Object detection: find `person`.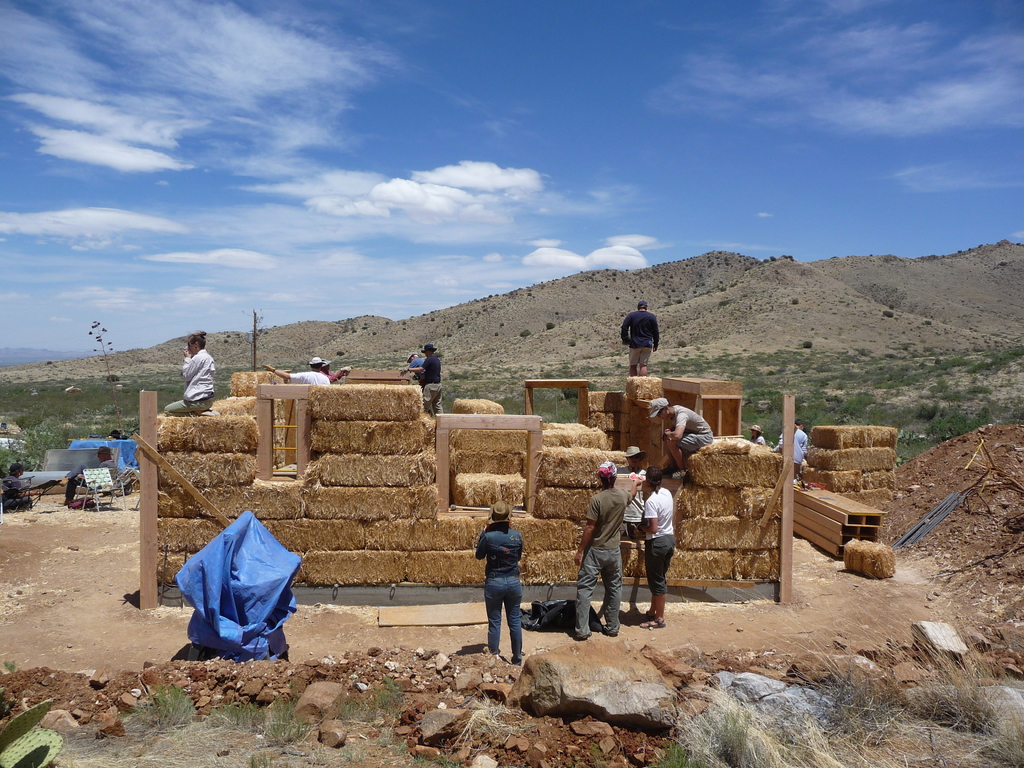
BBox(650, 395, 700, 460).
